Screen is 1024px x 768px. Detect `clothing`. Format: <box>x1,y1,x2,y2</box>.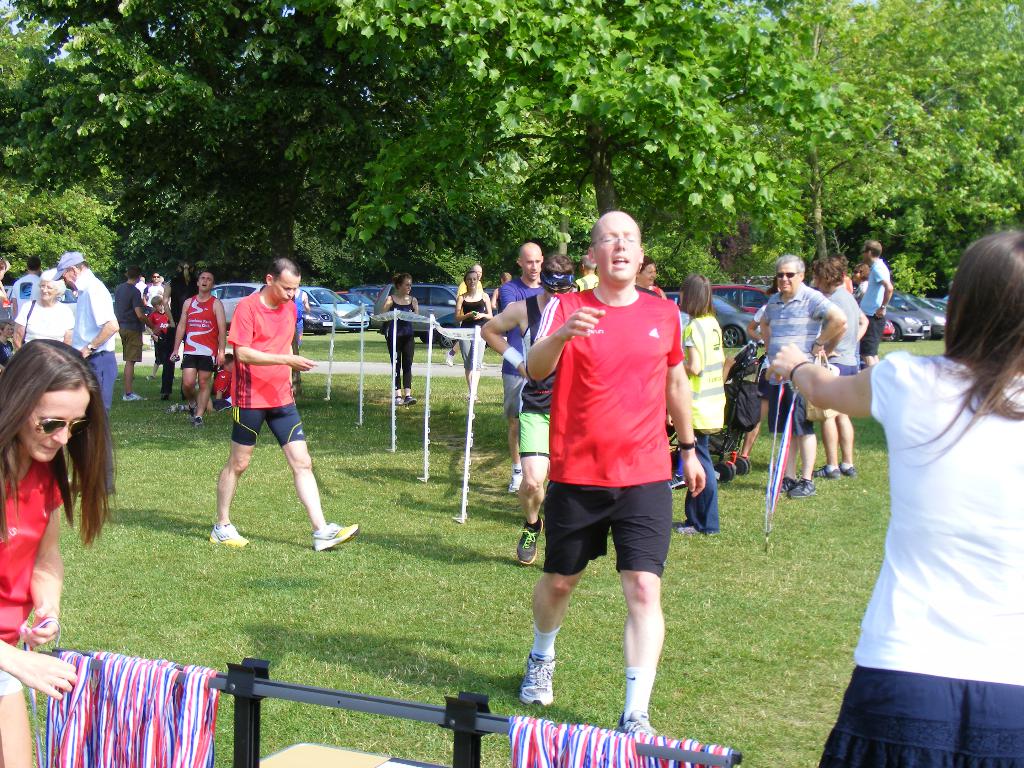
<box>461,292,488,376</box>.
